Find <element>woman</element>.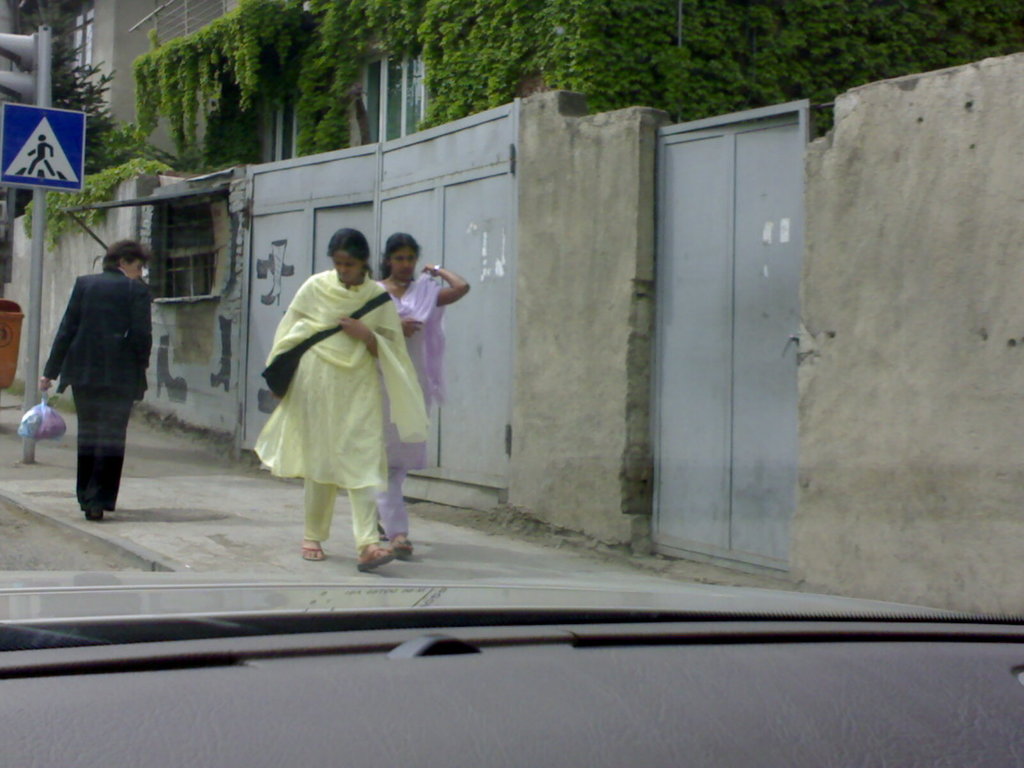
[250, 225, 431, 573].
